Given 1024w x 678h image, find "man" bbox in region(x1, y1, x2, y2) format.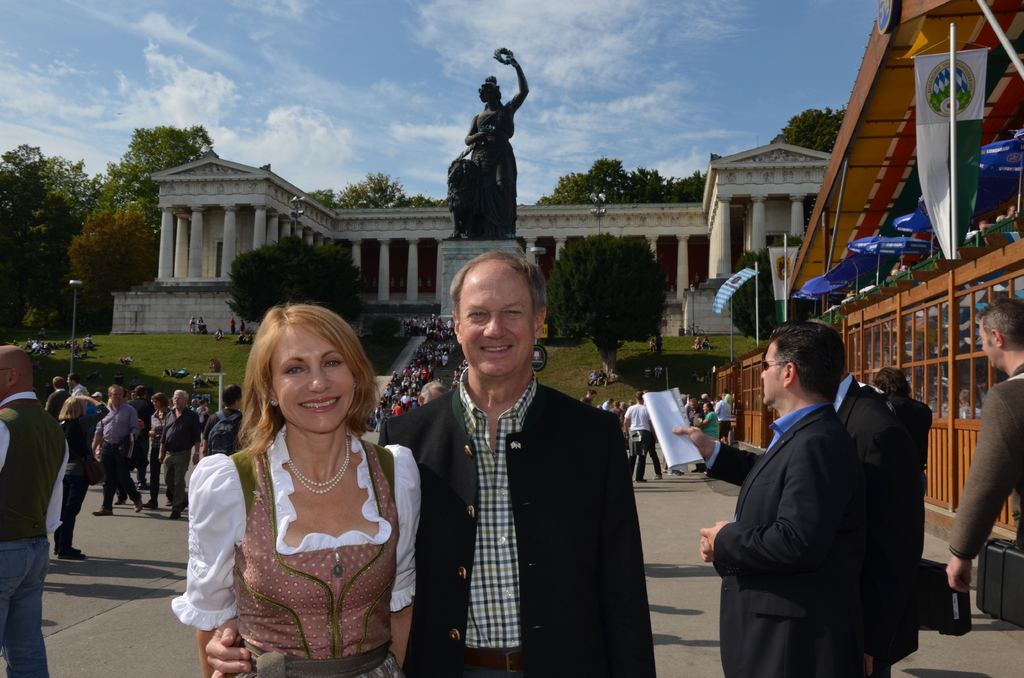
region(128, 382, 152, 472).
